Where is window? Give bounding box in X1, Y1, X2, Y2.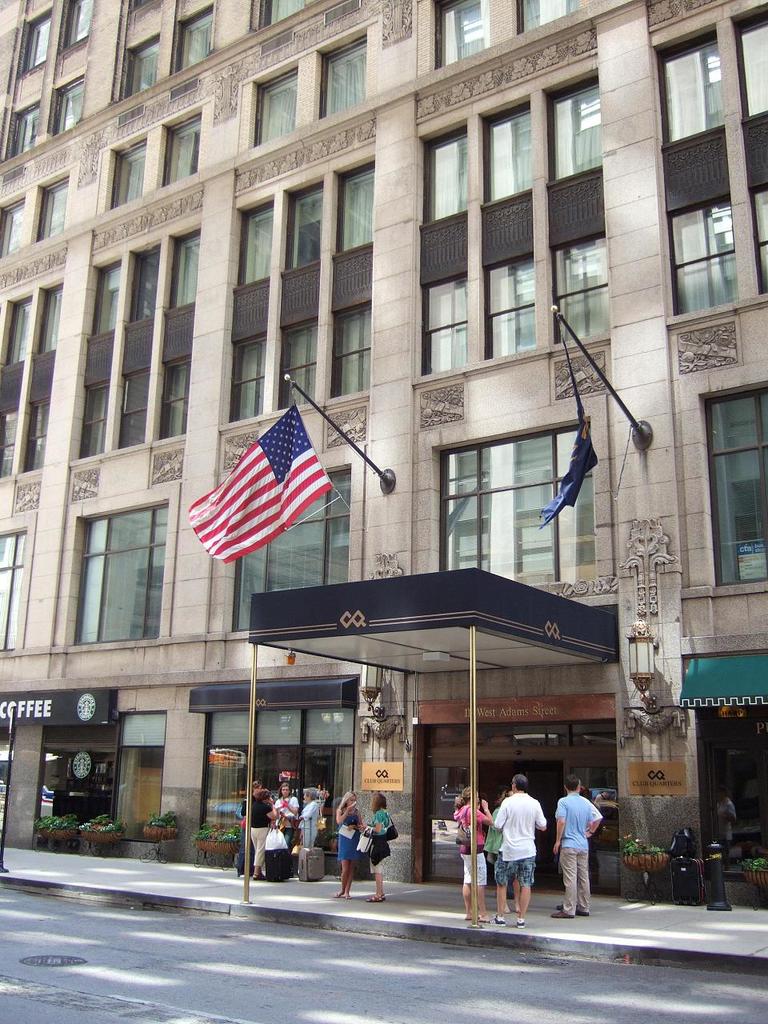
62, 498, 165, 649.
